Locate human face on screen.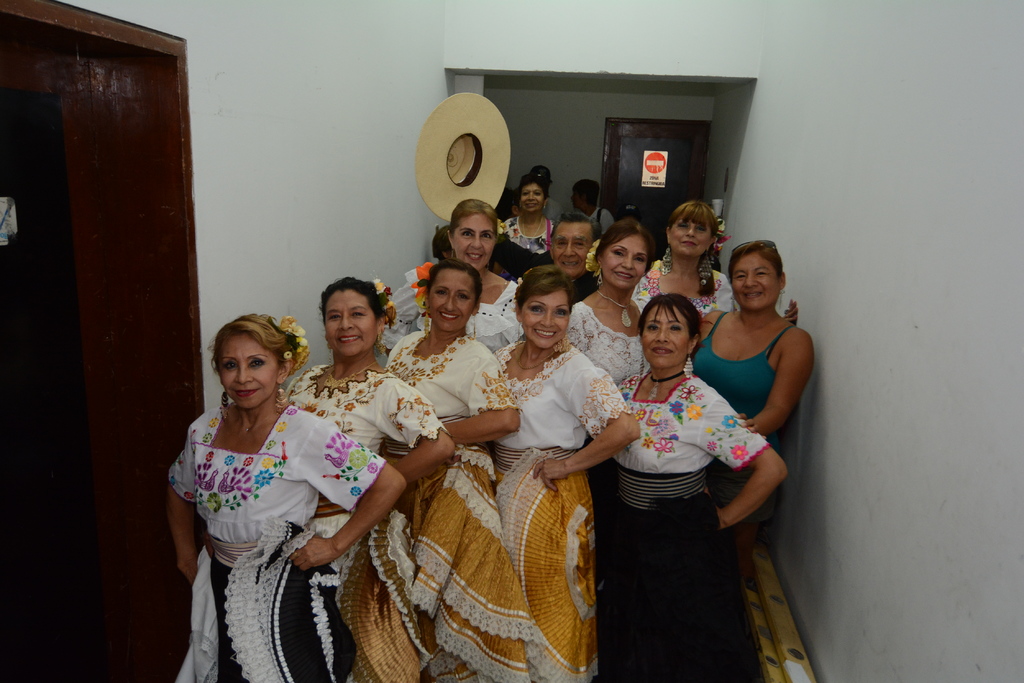
On screen at box=[522, 289, 569, 348].
